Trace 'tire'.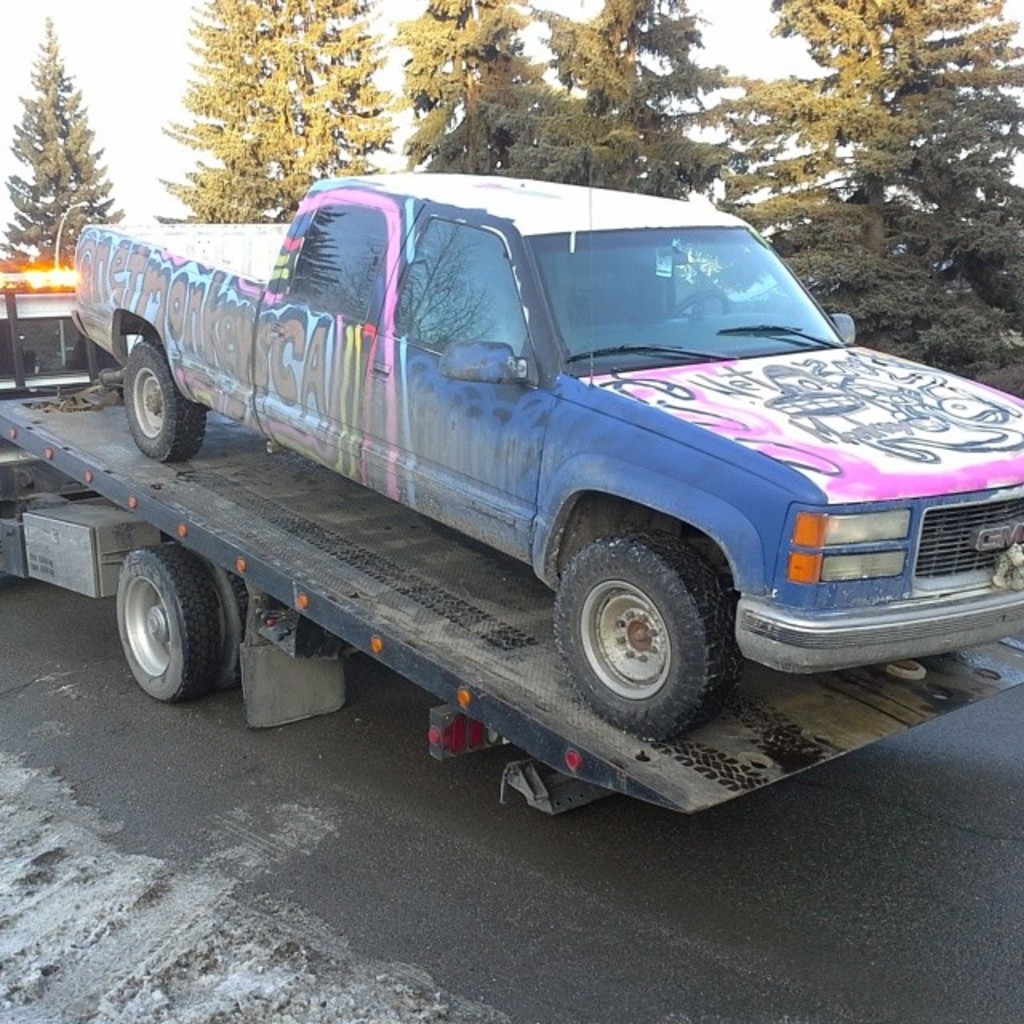
Traced to (x1=122, y1=334, x2=208, y2=462).
